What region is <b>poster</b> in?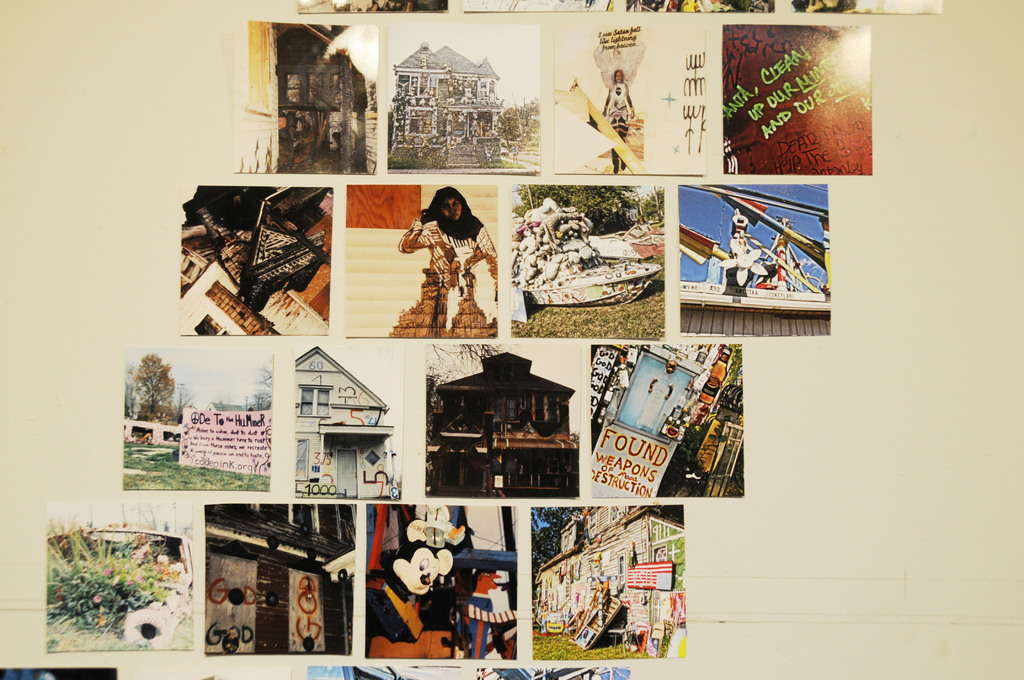
rect(0, 667, 116, 679).
